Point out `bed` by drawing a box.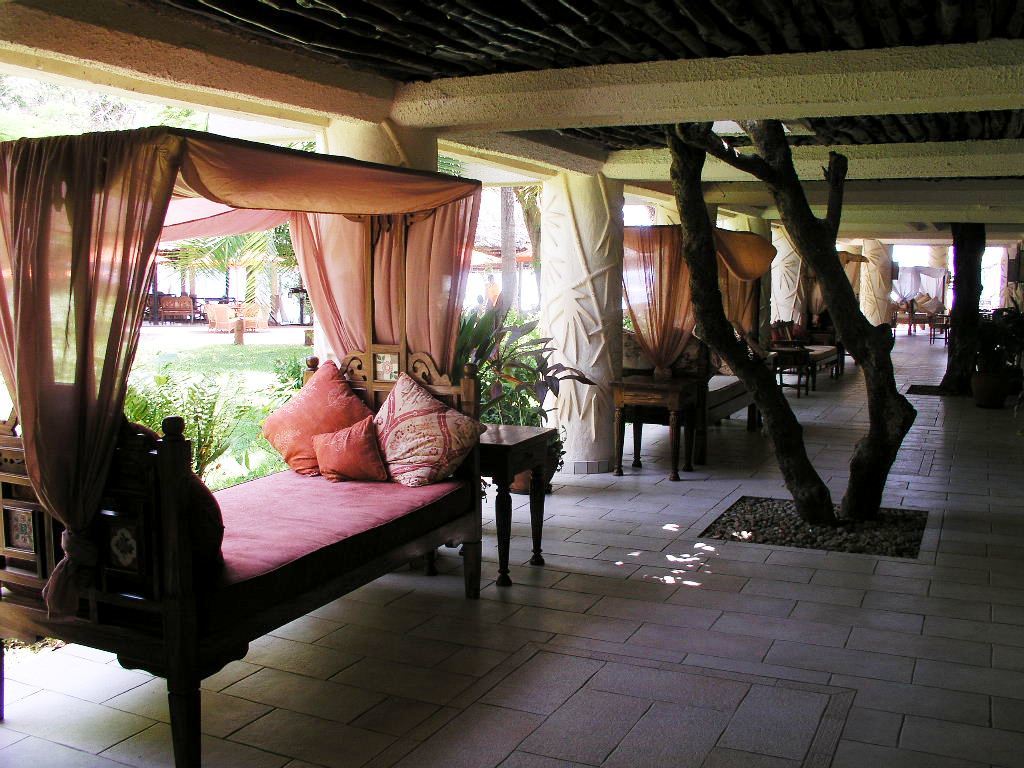
crop(13, 212, 493, 730).
